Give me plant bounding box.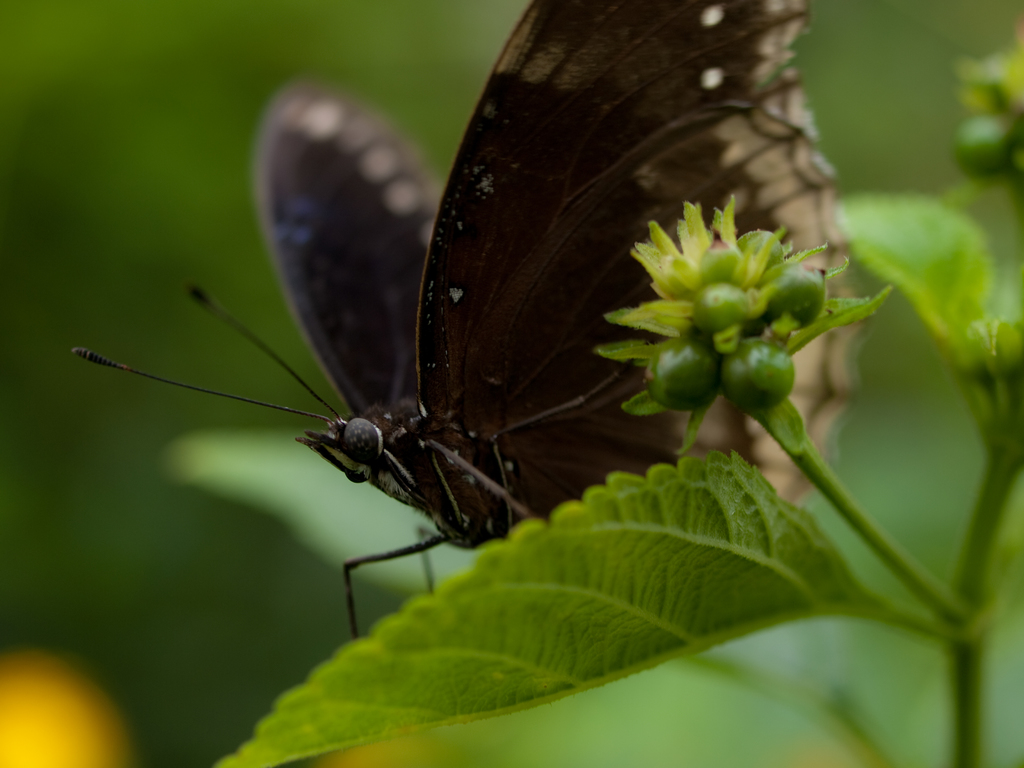
BBox(582, 182, 956, 610).
